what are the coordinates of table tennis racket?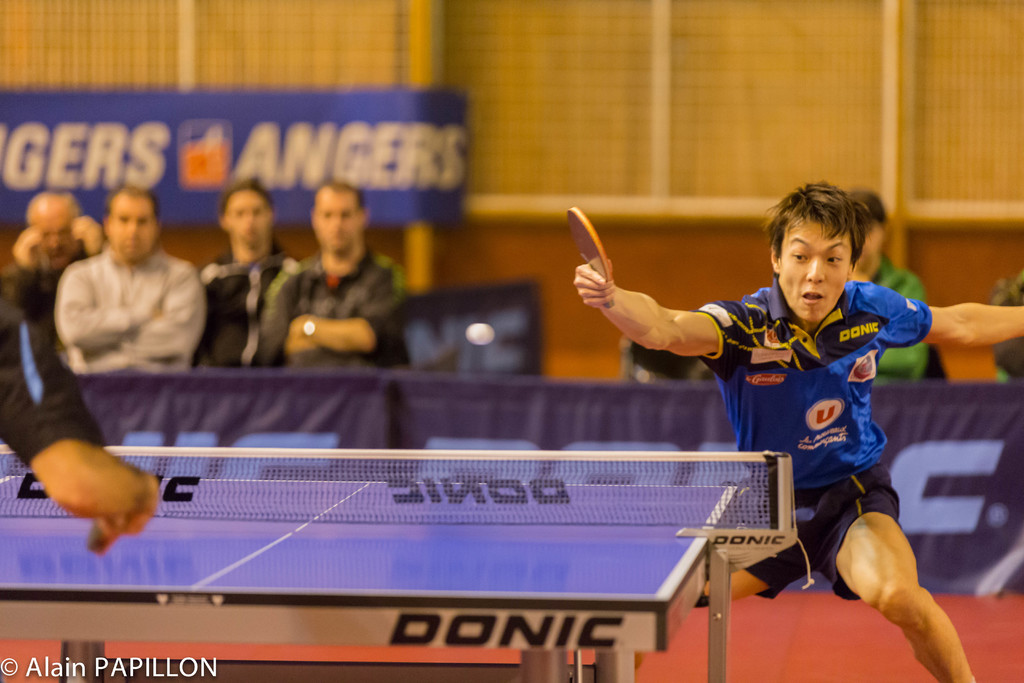
(566, 208, 611, 312).
